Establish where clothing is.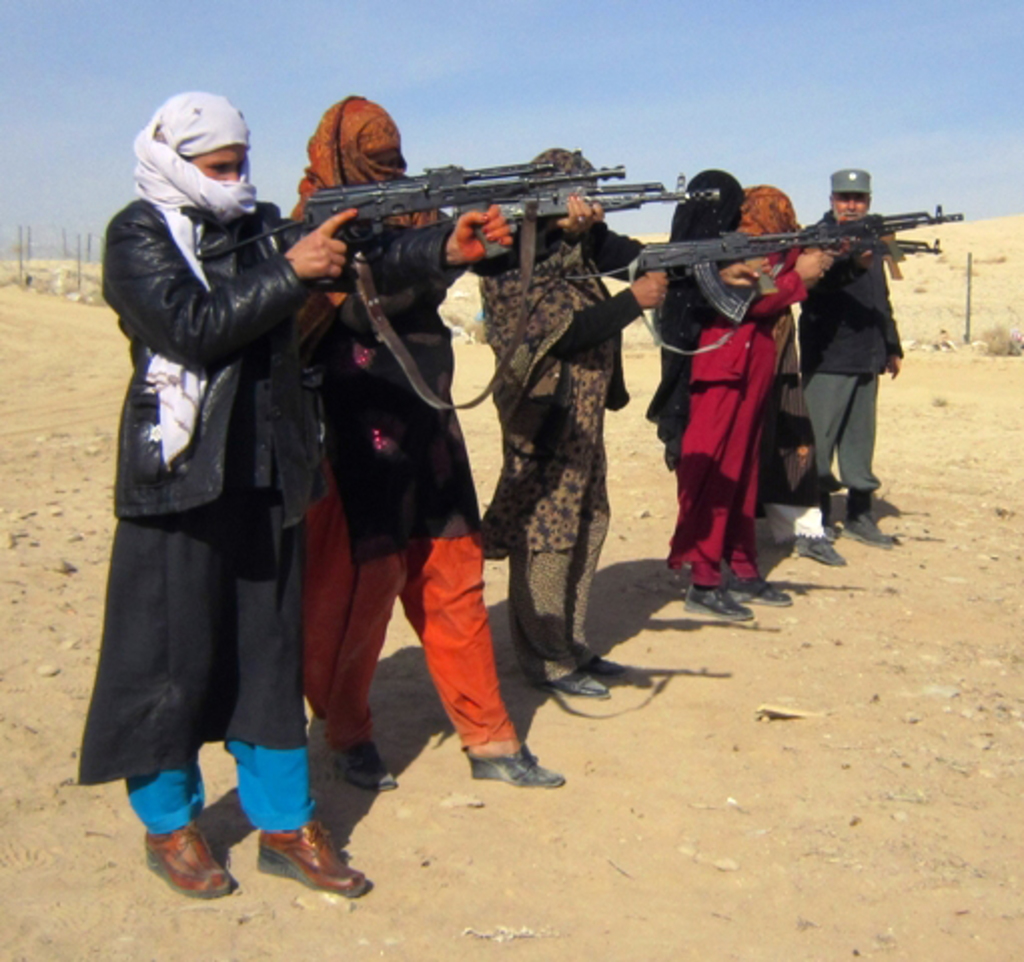
Established at rect(281, 92, 525, 758).
